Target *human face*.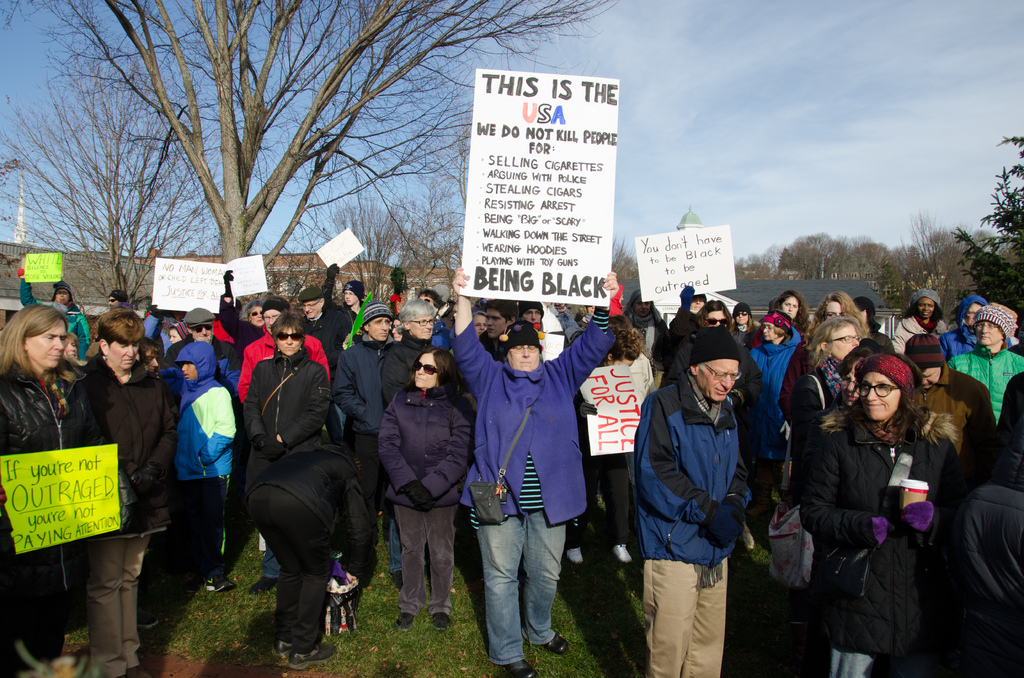
Target region: box=[488, 309, 509, 337].
